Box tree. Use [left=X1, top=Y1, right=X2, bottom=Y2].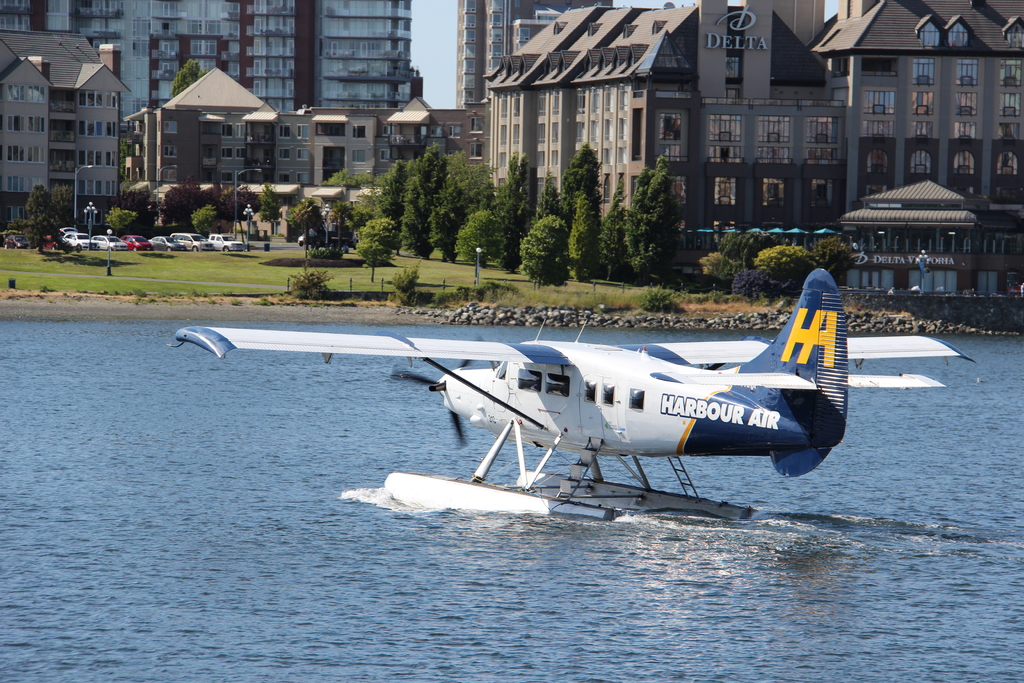
[left=115, top=187, right=159, bottom=246].
